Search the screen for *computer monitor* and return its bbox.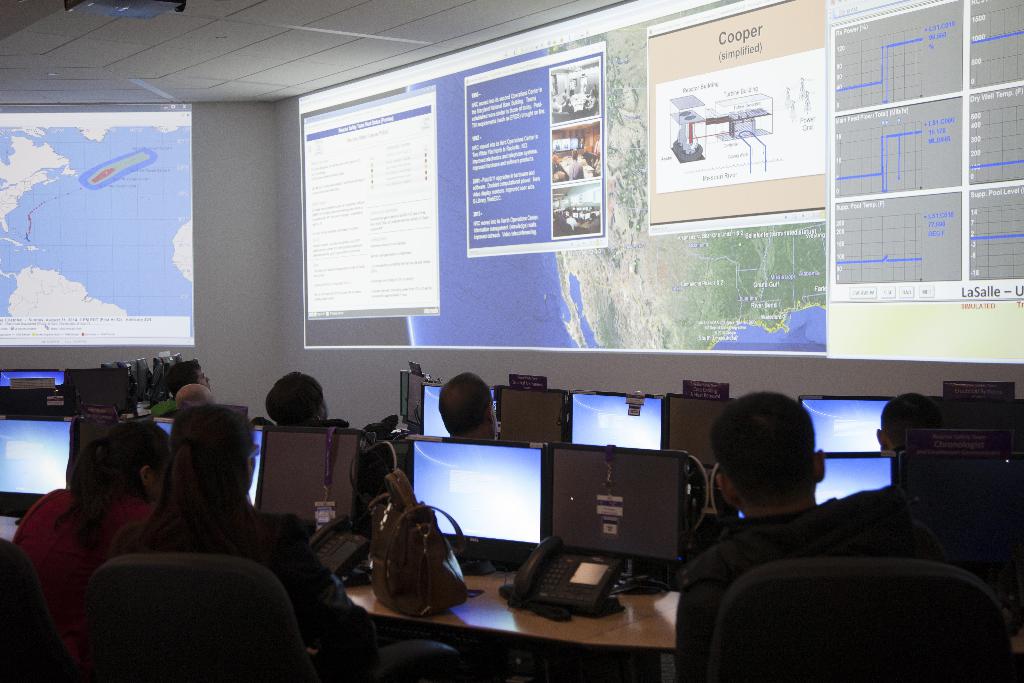
Found: rect(60, 366, 131, 411).
